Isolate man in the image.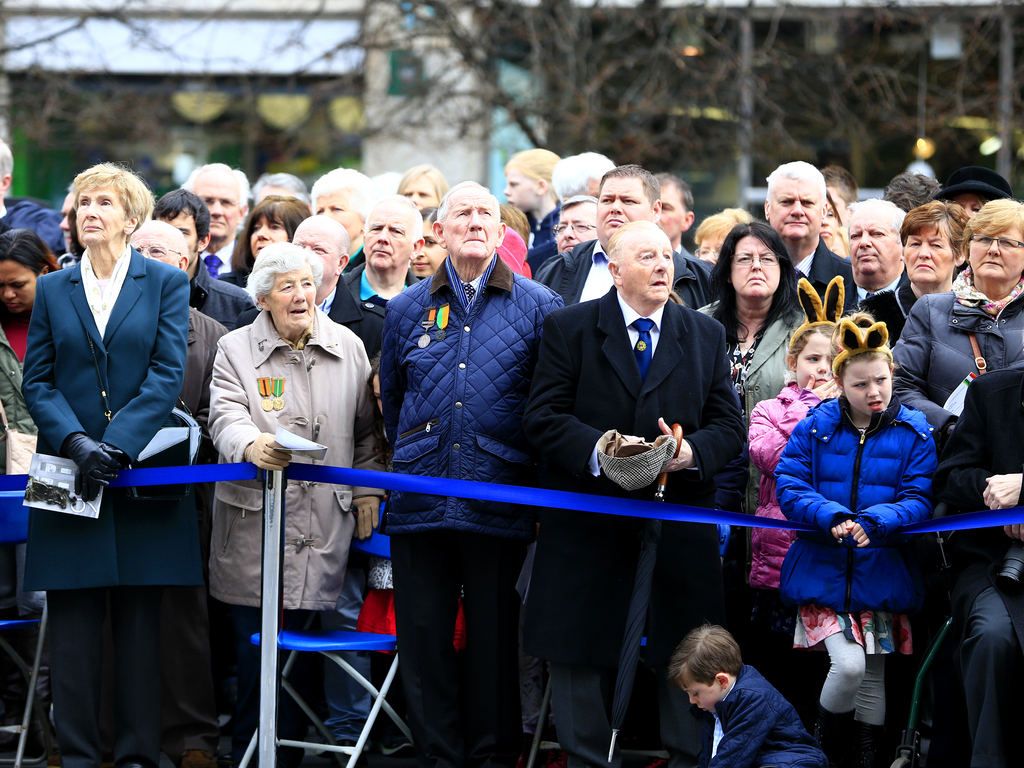
Isolated region: (177,159,248,277).
